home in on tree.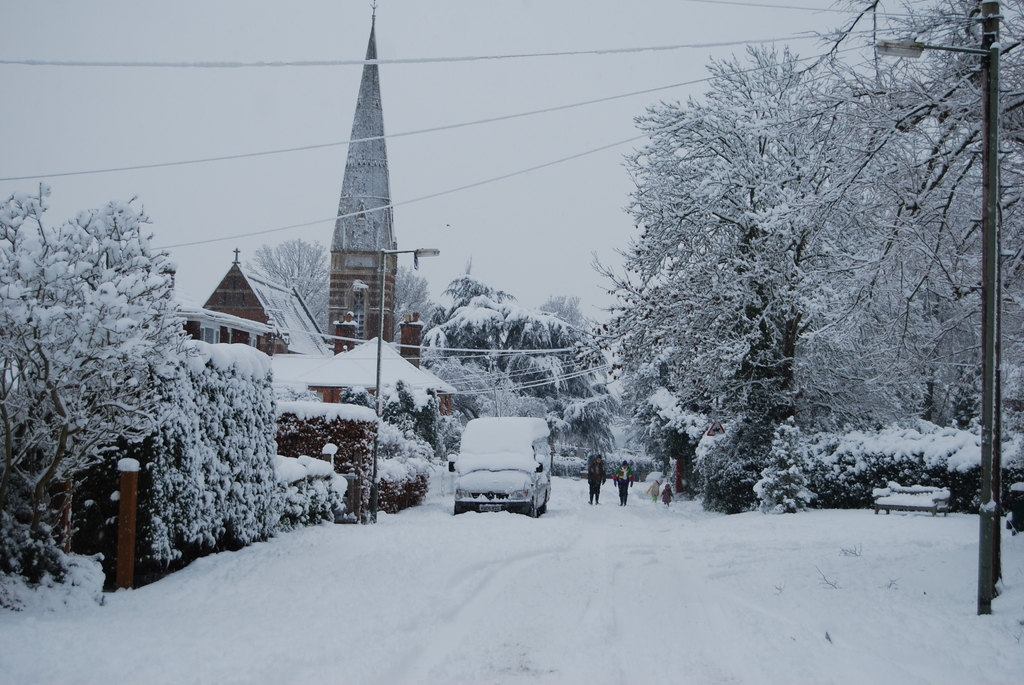
Homed in at 581:38:872:459.
